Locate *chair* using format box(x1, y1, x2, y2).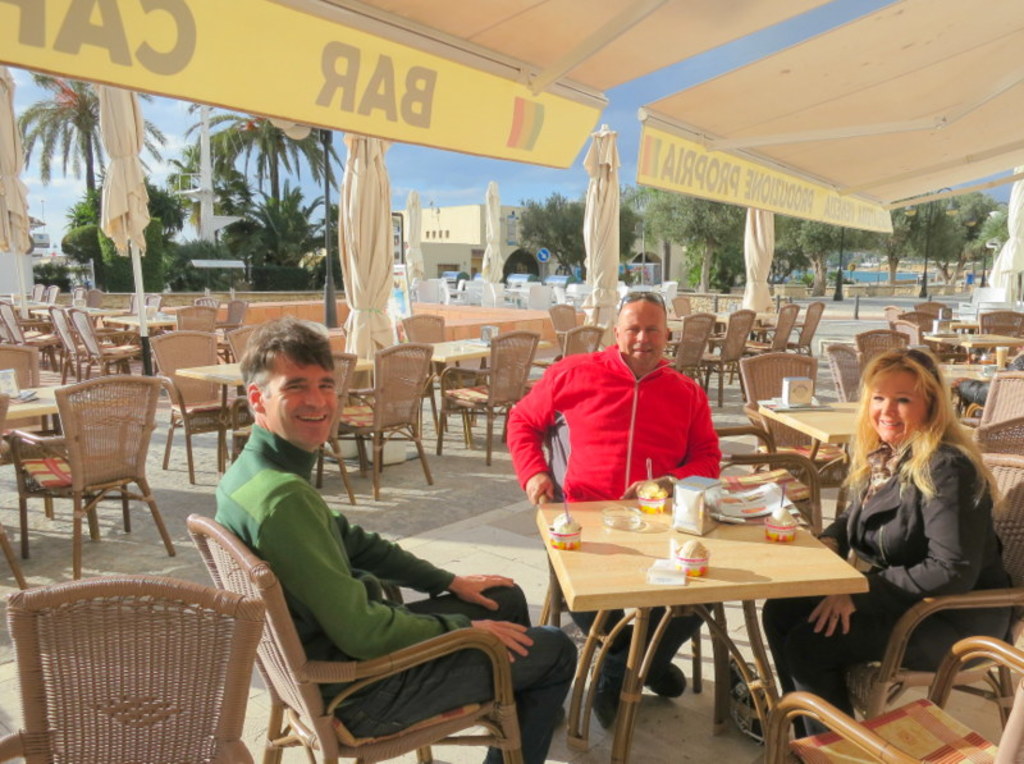
box(760, 631, 1023, 763).
